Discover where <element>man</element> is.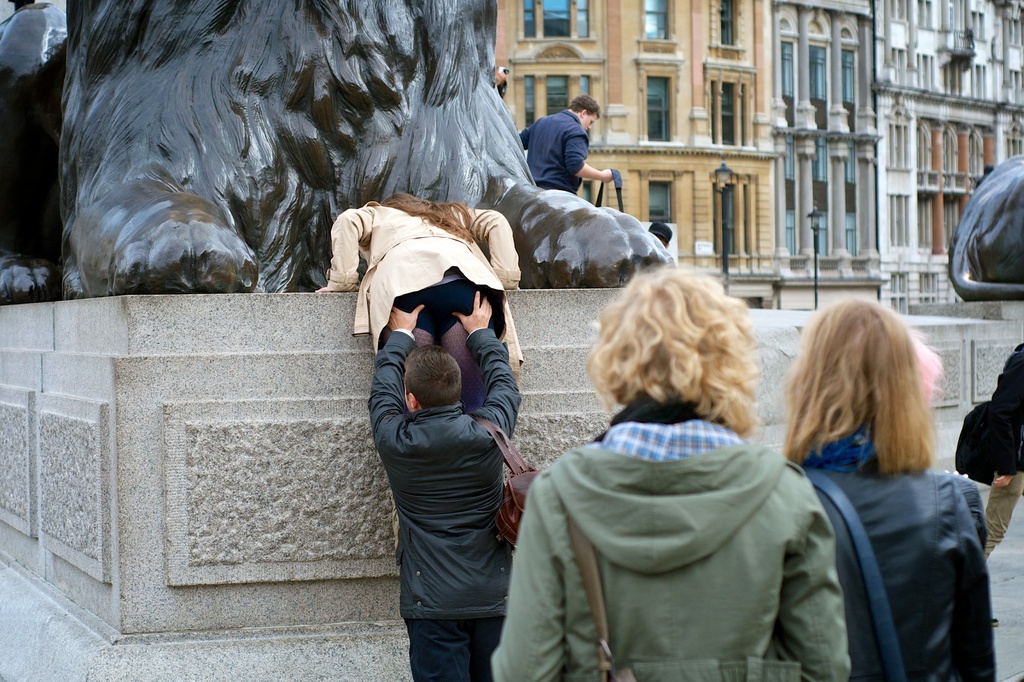
Discovered at box(519, 91, 615, 194).
